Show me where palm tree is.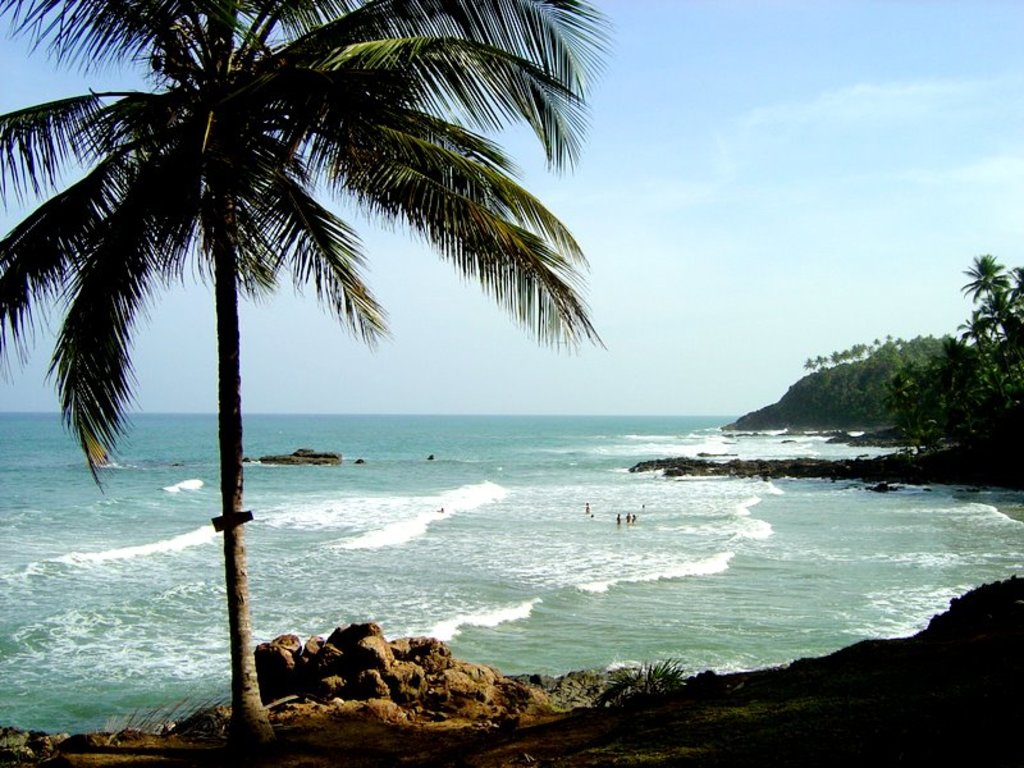
palm tree is at x1=40, y1=13, x2=570, y2=657.
